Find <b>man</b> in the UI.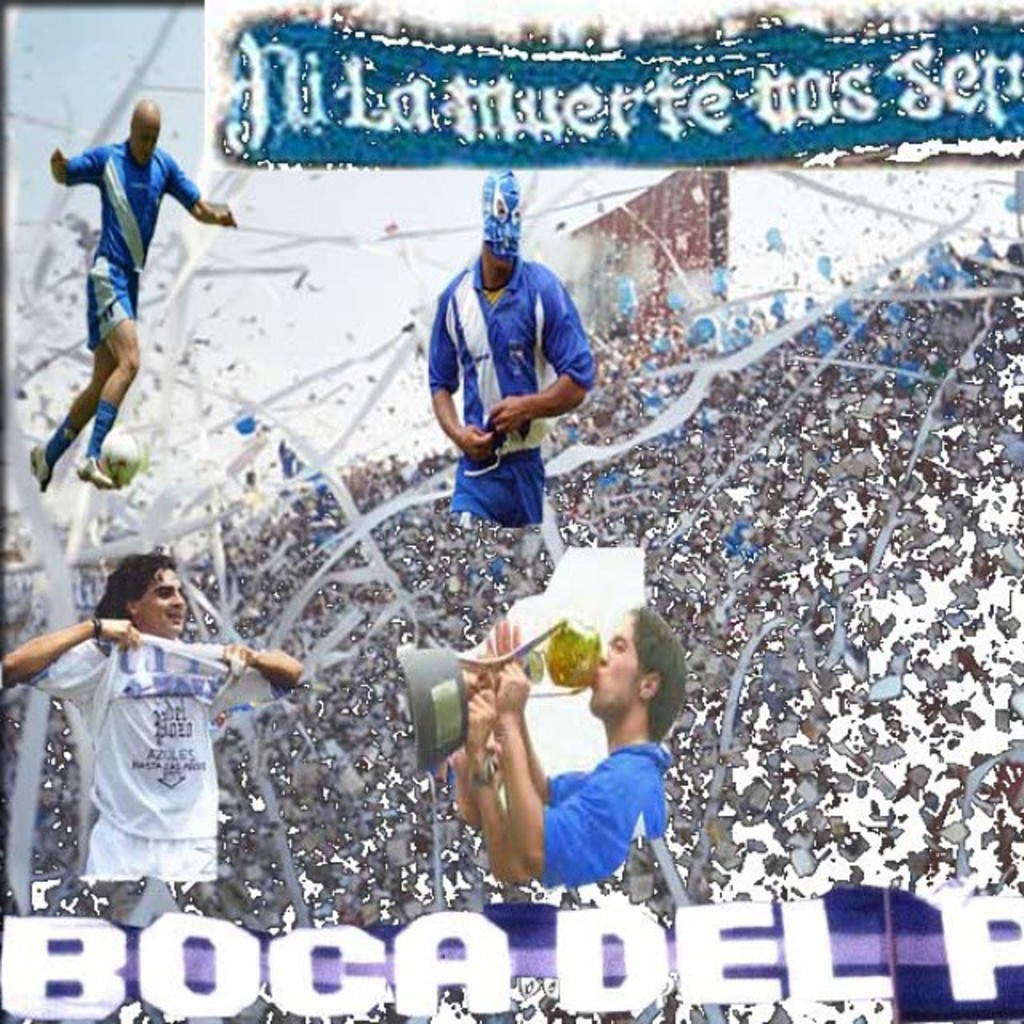
UI element at box(453, 602, 682, 888).
